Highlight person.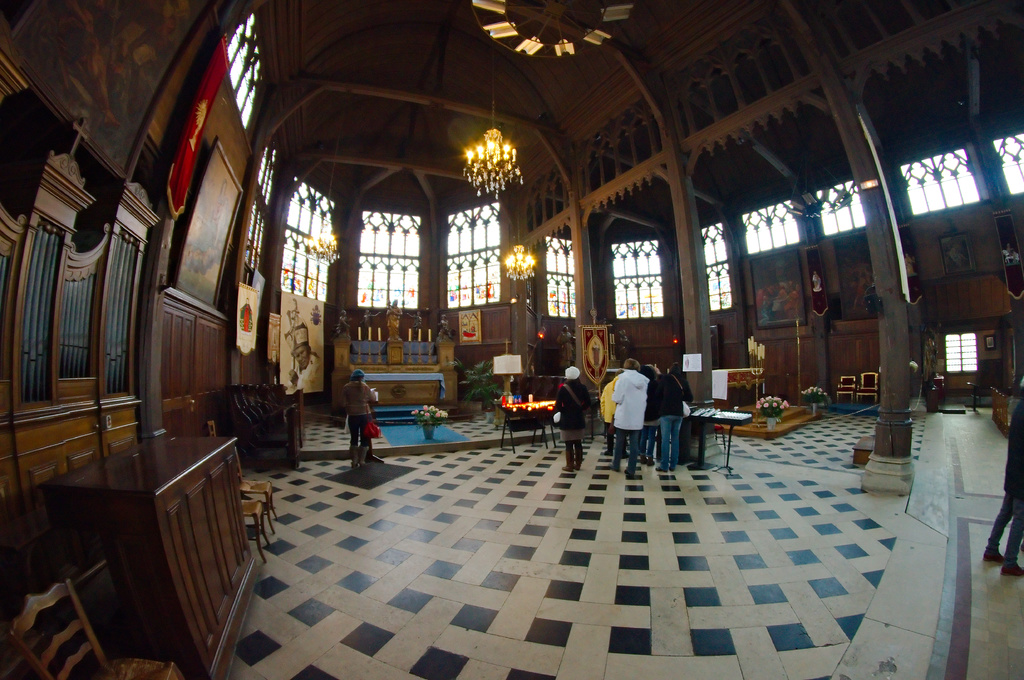
Highlighted region: box=[283, 324, 328, 395].
